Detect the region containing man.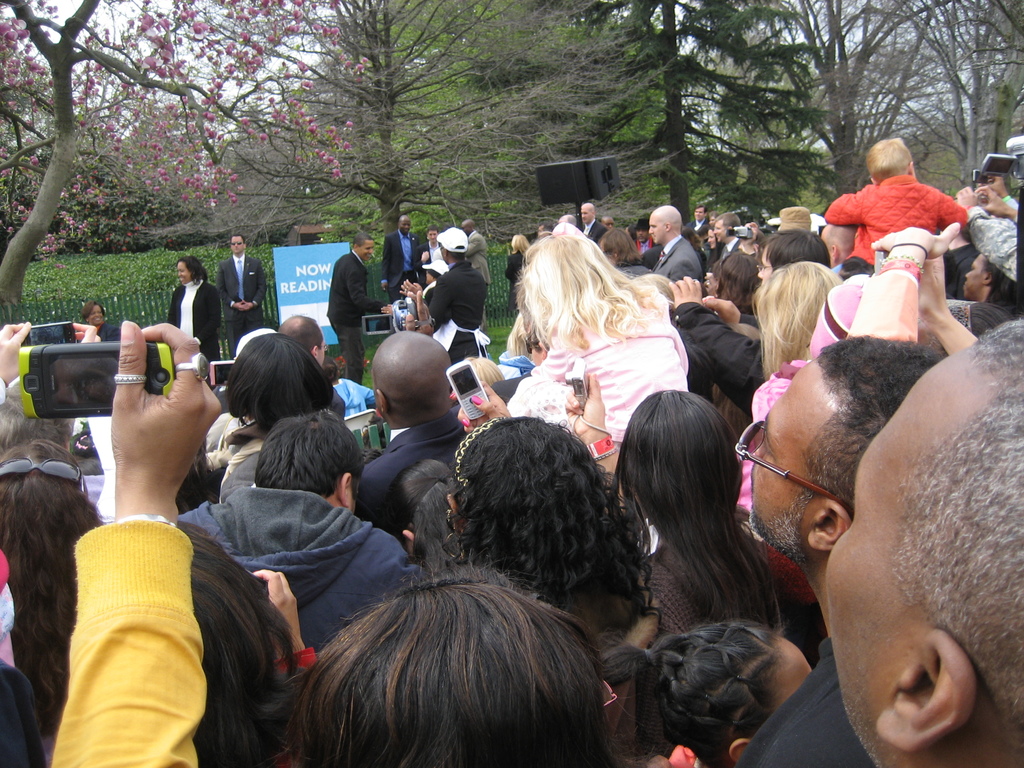
[x1=739, y1=340, x2=945, y2=767].
